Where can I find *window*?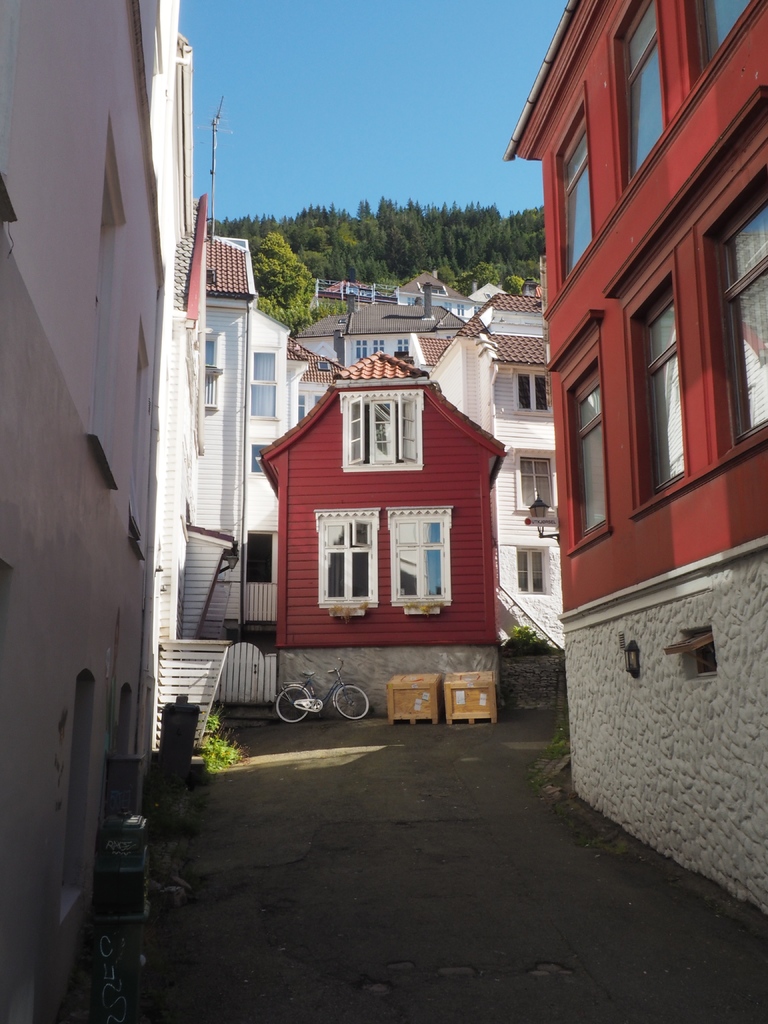
You can find it at bbox(353, 337, 374, 367).
